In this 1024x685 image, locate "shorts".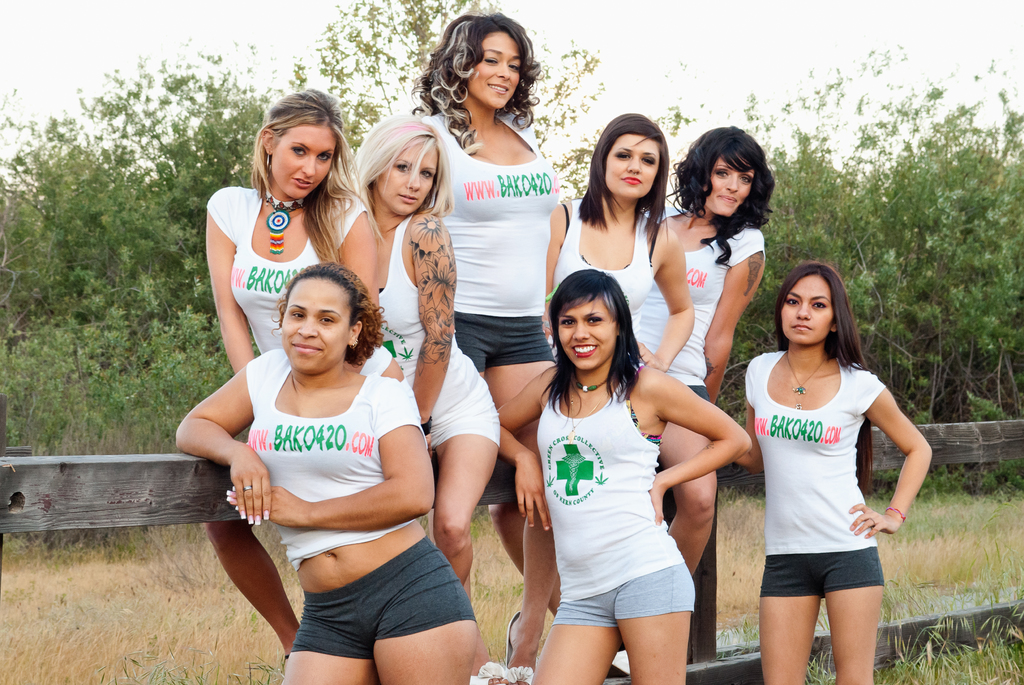
Bounding box: 433, 372, 499, 448.
